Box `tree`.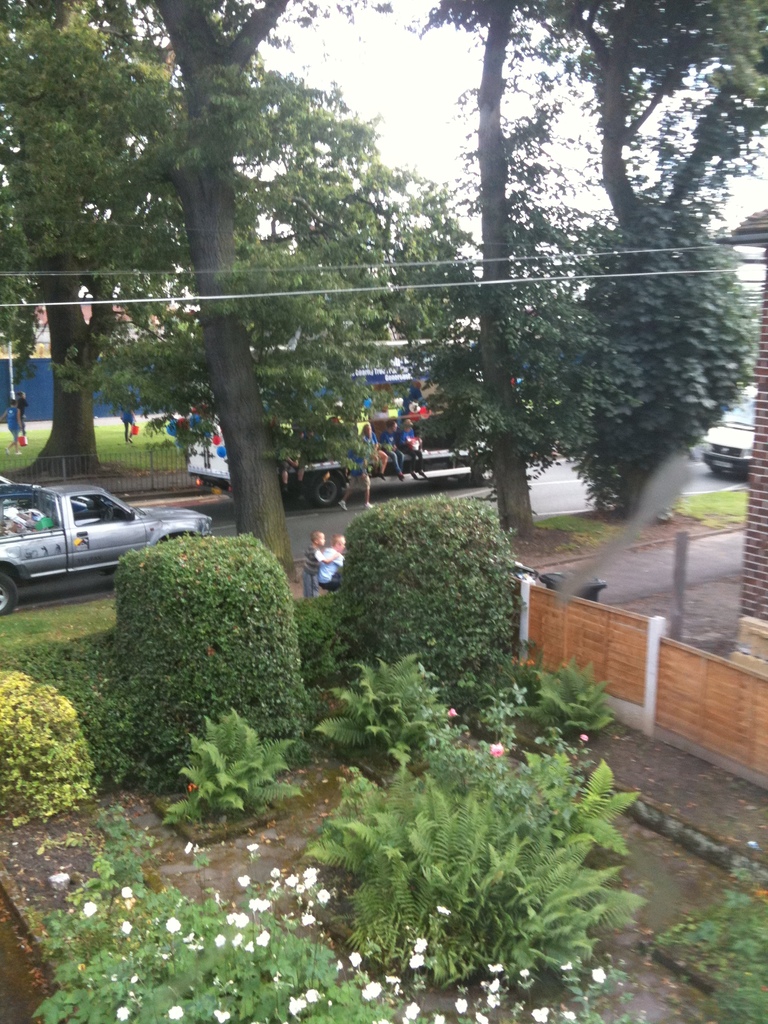
l=534, t=0, r=767, b=245.
